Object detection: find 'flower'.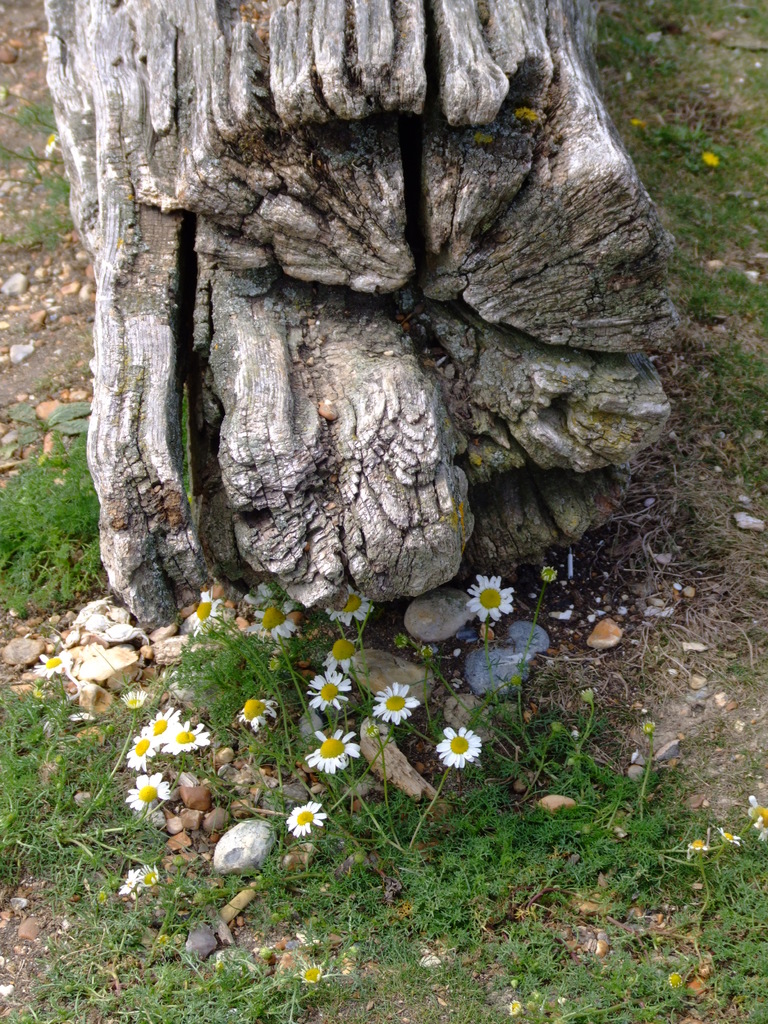
pyautogui.locateOnScreen(35, 650, 70, 682).
